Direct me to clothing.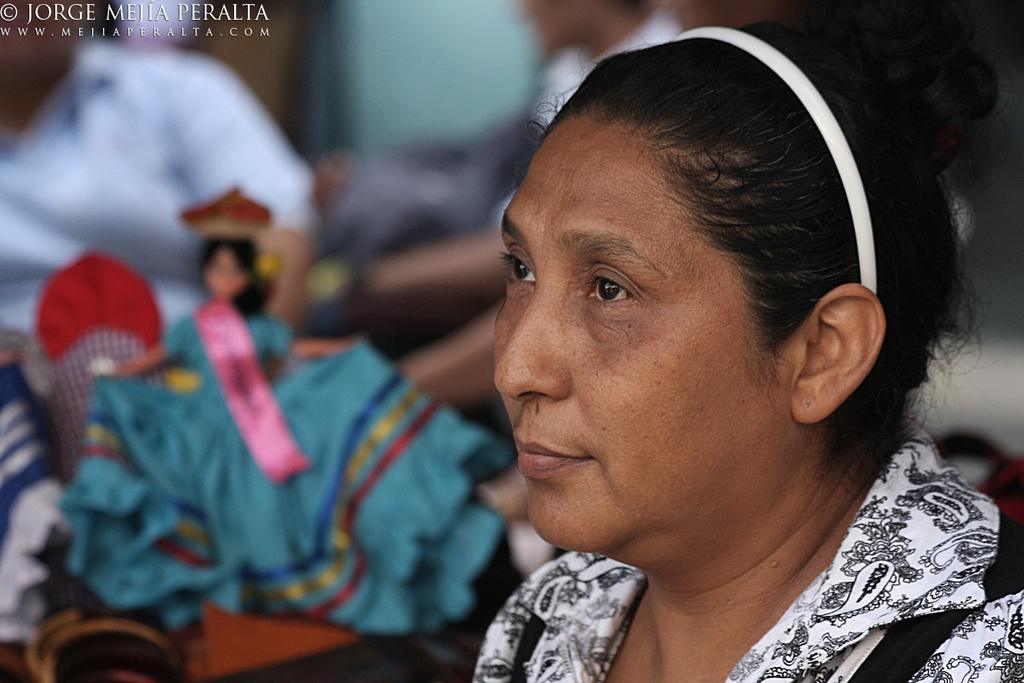
Direction: BBox(453, 0, 689, 236).
